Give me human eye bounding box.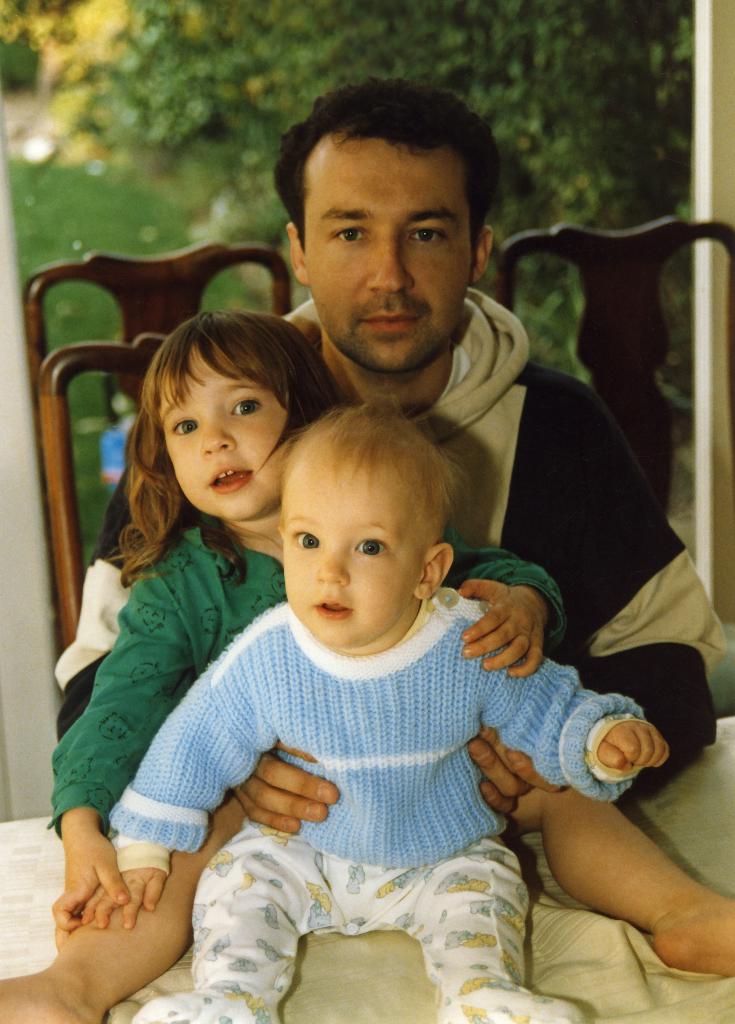
box(293, 524, 321, 552).
